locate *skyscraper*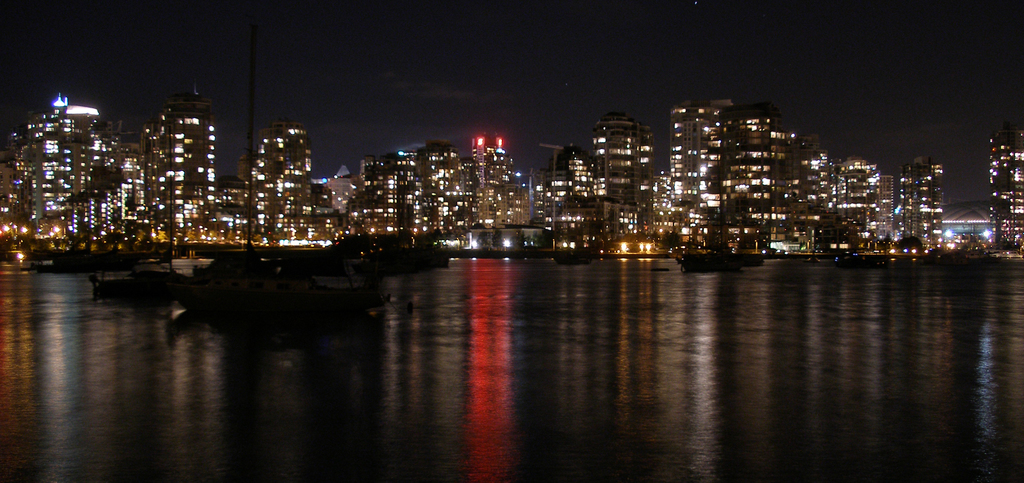
bbox=[898, 158, 947, 257]
